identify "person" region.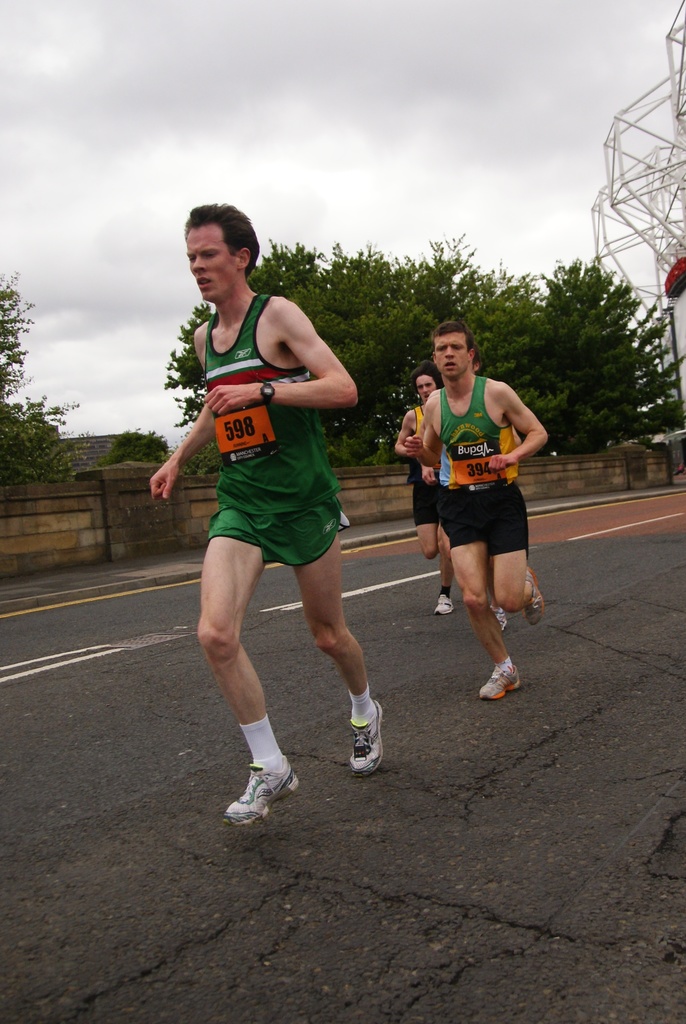
Region: detection(169, 175, 377, 838).
